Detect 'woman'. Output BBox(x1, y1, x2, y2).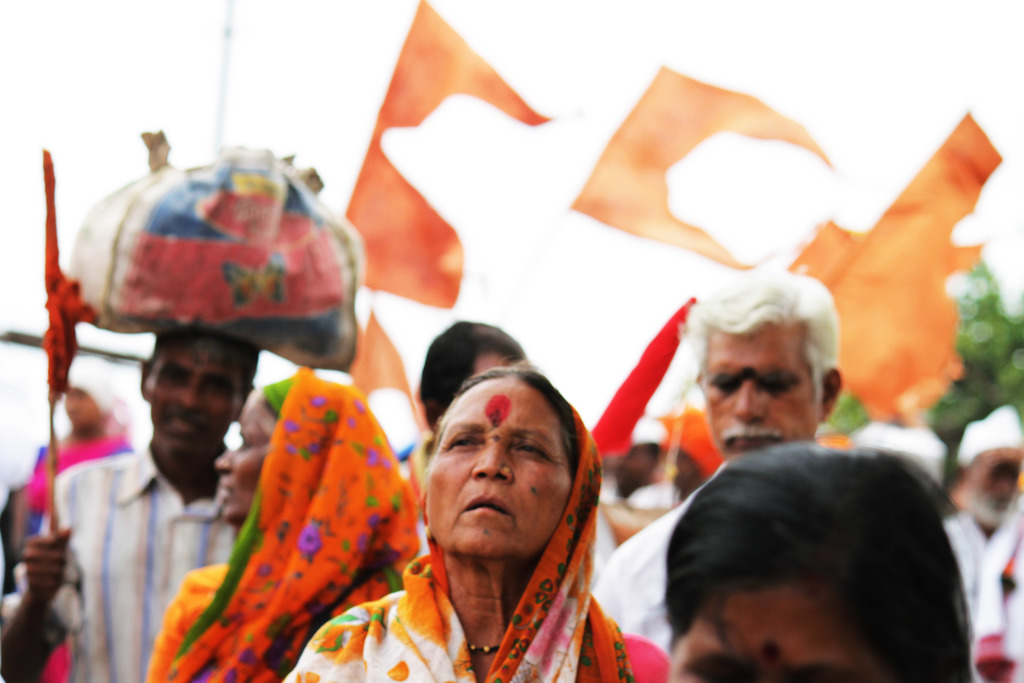
BBox(344, 322, 650, 669).
